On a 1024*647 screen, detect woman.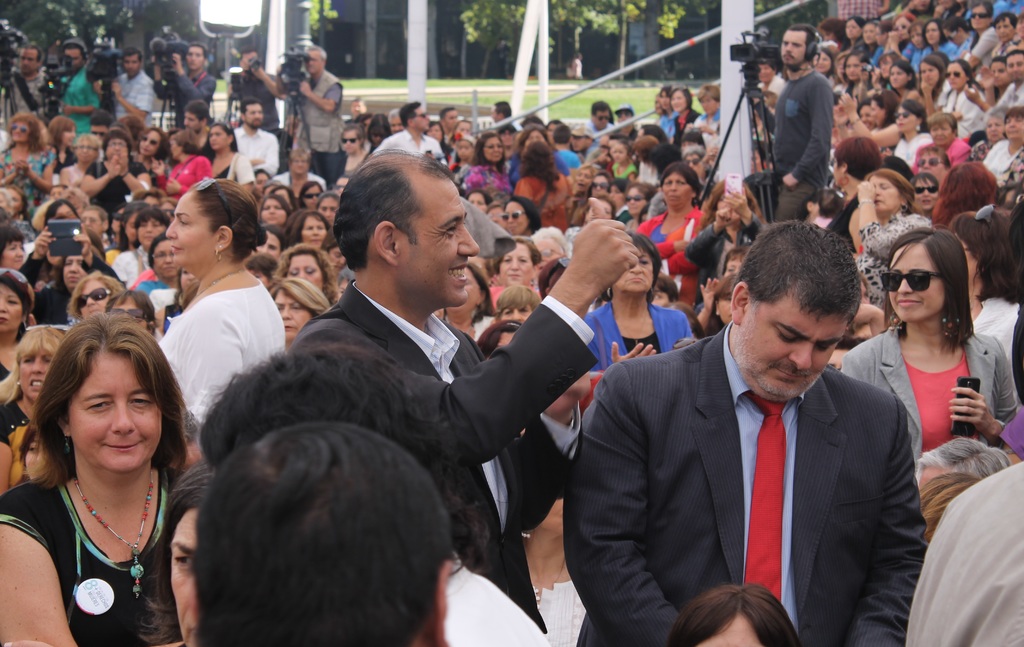
319 192 335 223.
